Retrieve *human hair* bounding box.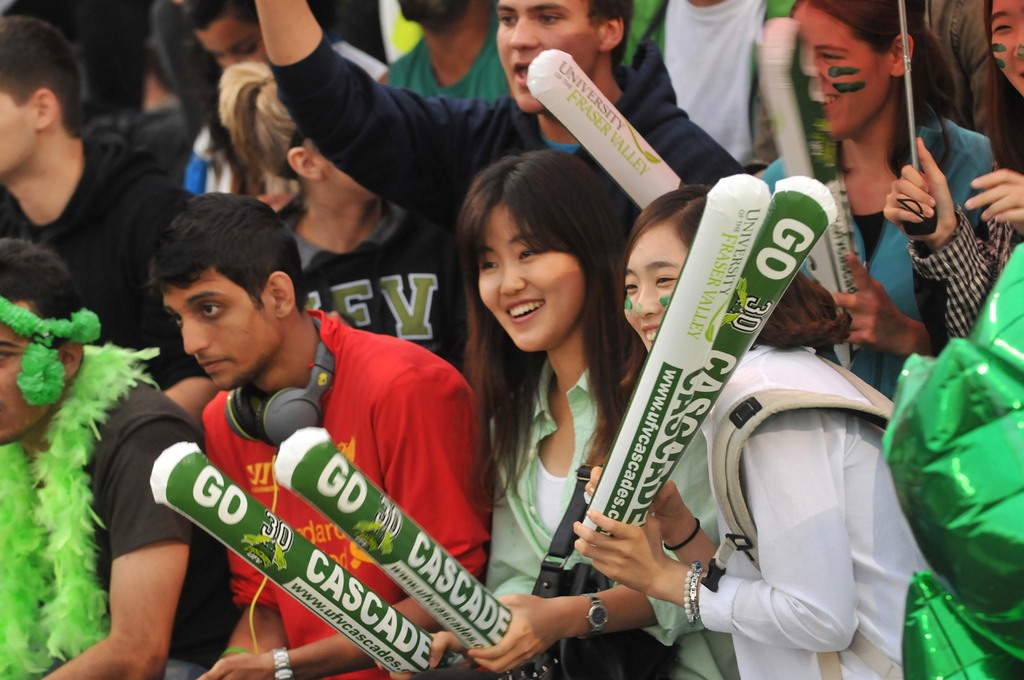
Bounding box: [left=788, top=0, right=966, bottom=186].
